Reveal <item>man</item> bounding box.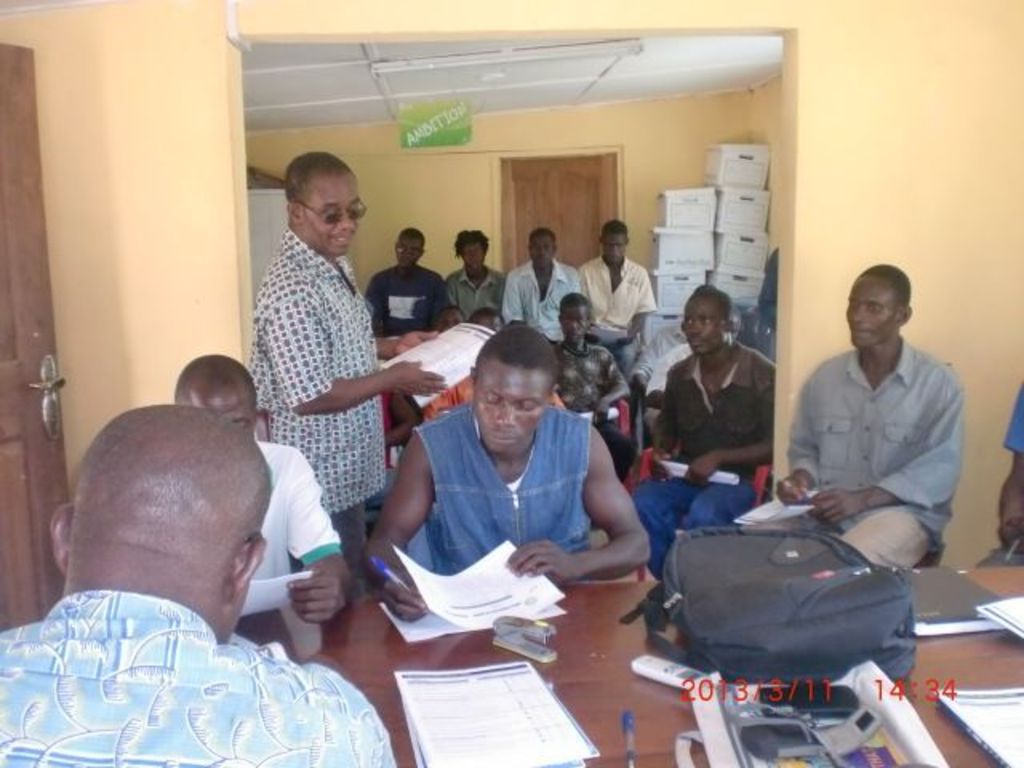
Revealed: 970,378,1022,576.
